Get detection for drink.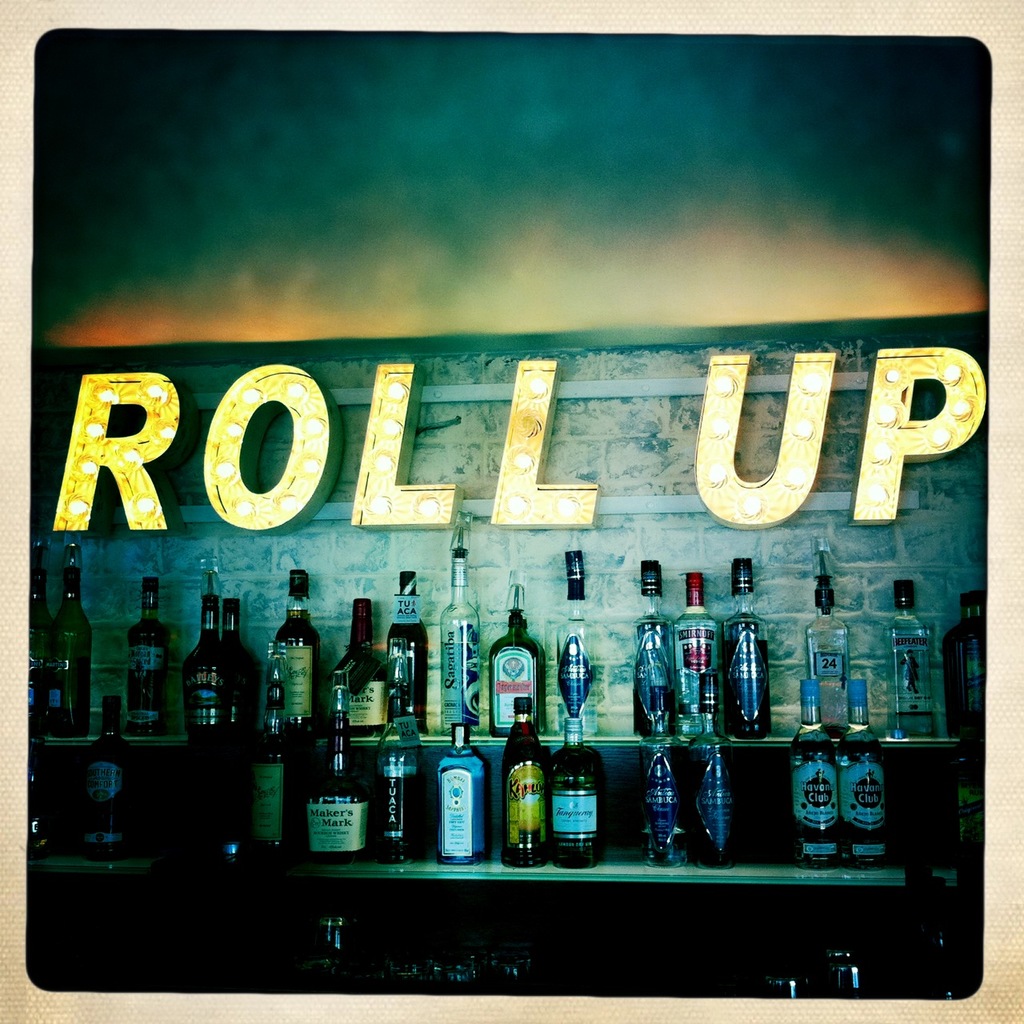
Detection: l=274, t=566, r=322, b=739.
